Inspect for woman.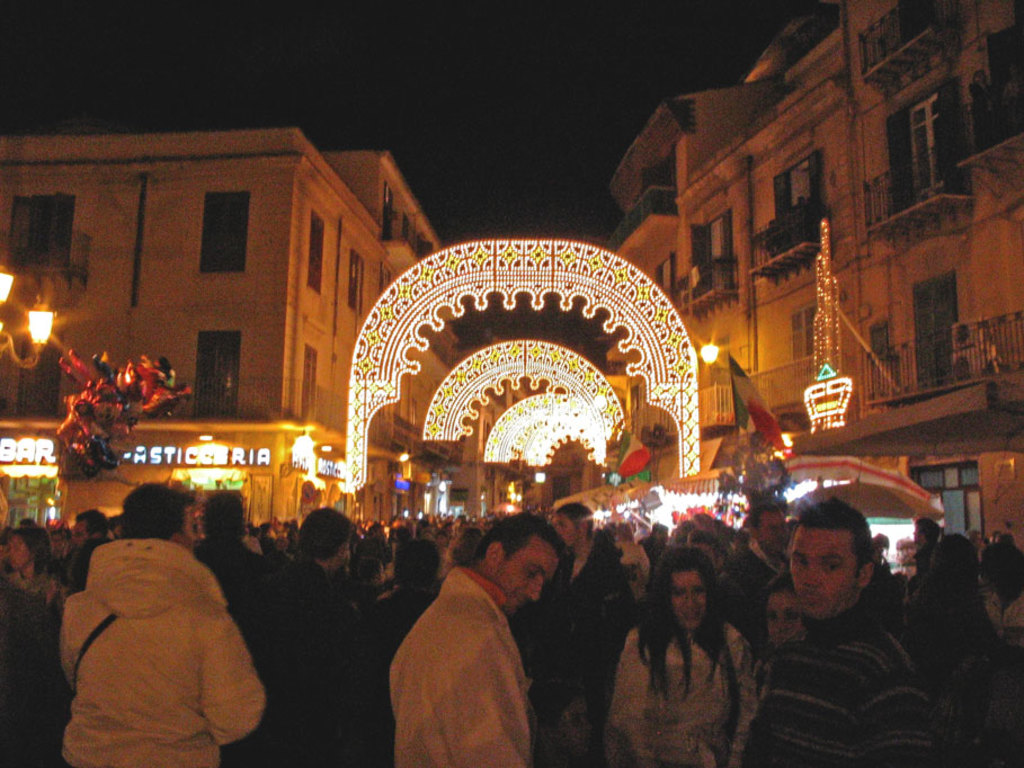
Inspection: [x1=759, y1=573, x2=805, y2=672].
